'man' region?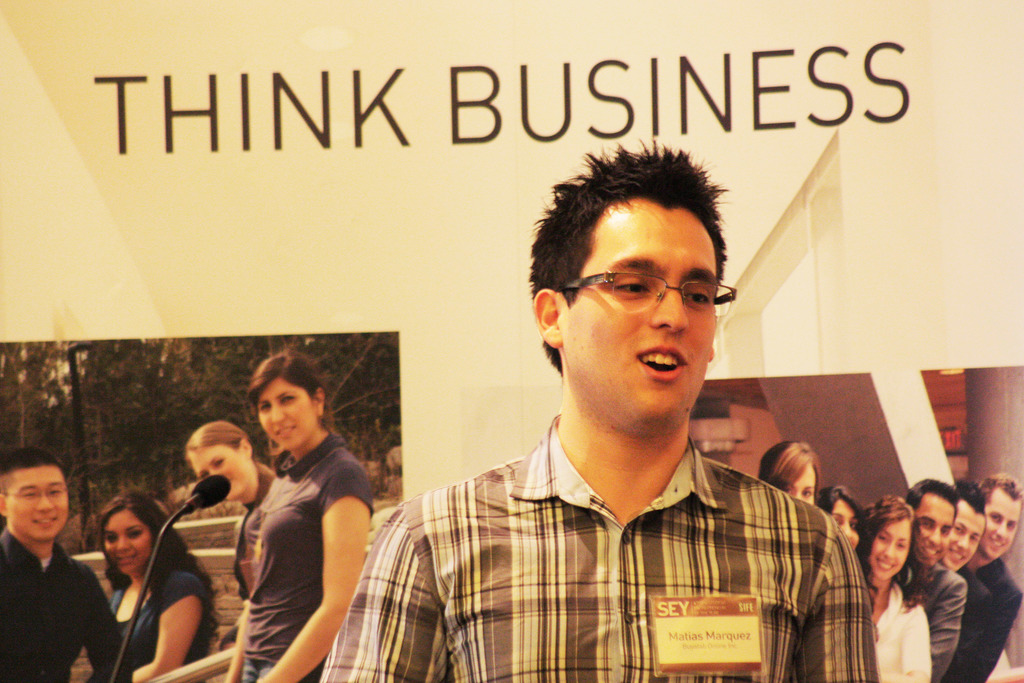
(left=319, top=138, right=881, bottom=682)
